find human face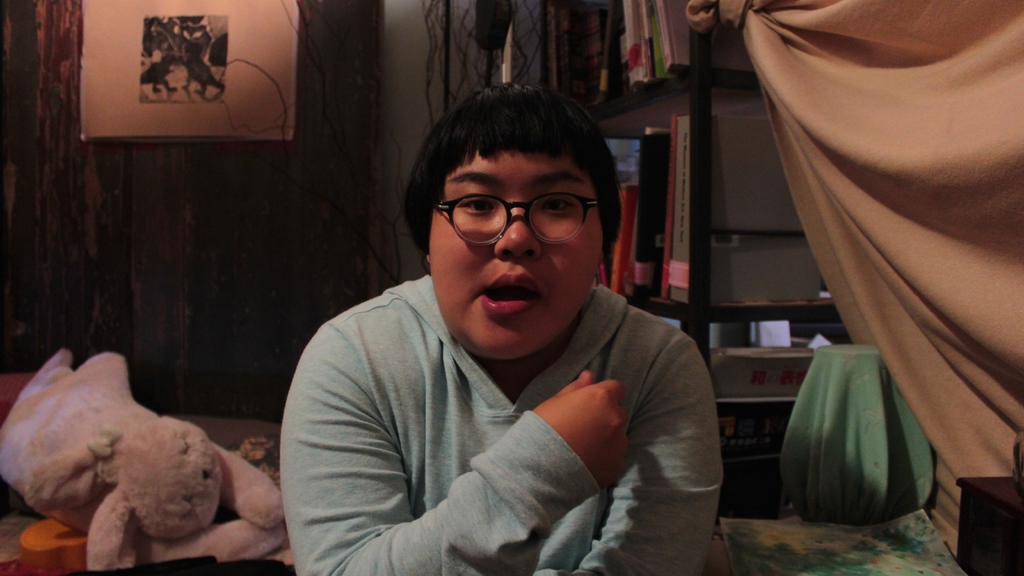
<region>427, 150, 602, 364</region>
